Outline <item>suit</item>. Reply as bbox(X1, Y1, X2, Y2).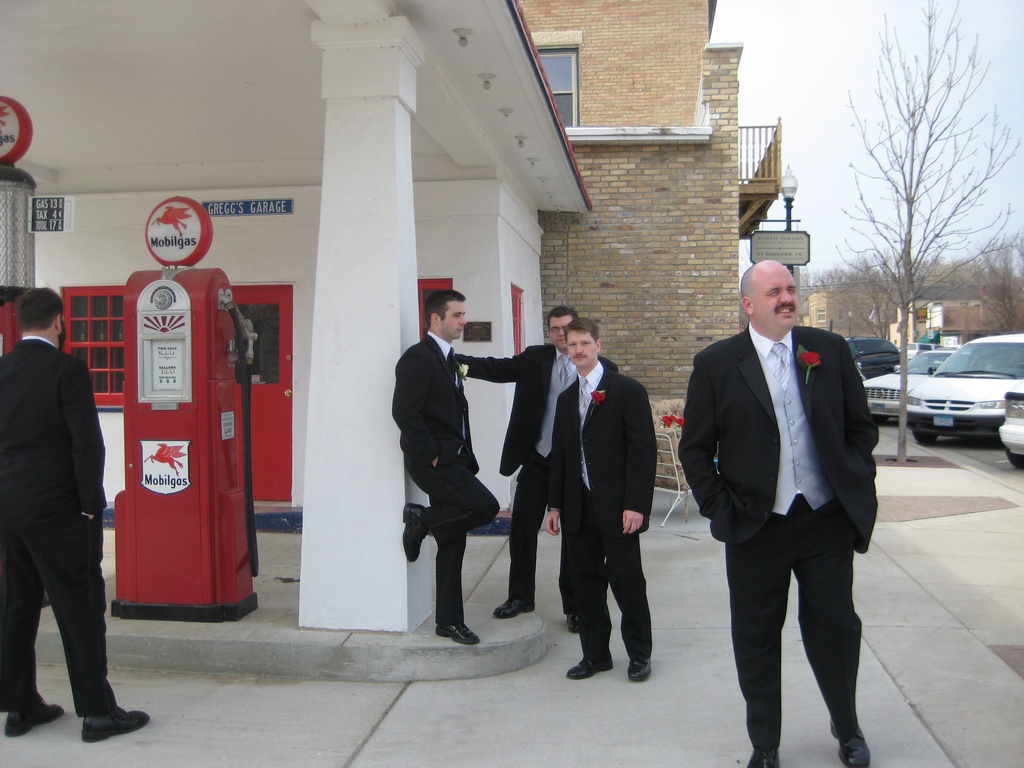
bbox(548, 359, 662, 662).
